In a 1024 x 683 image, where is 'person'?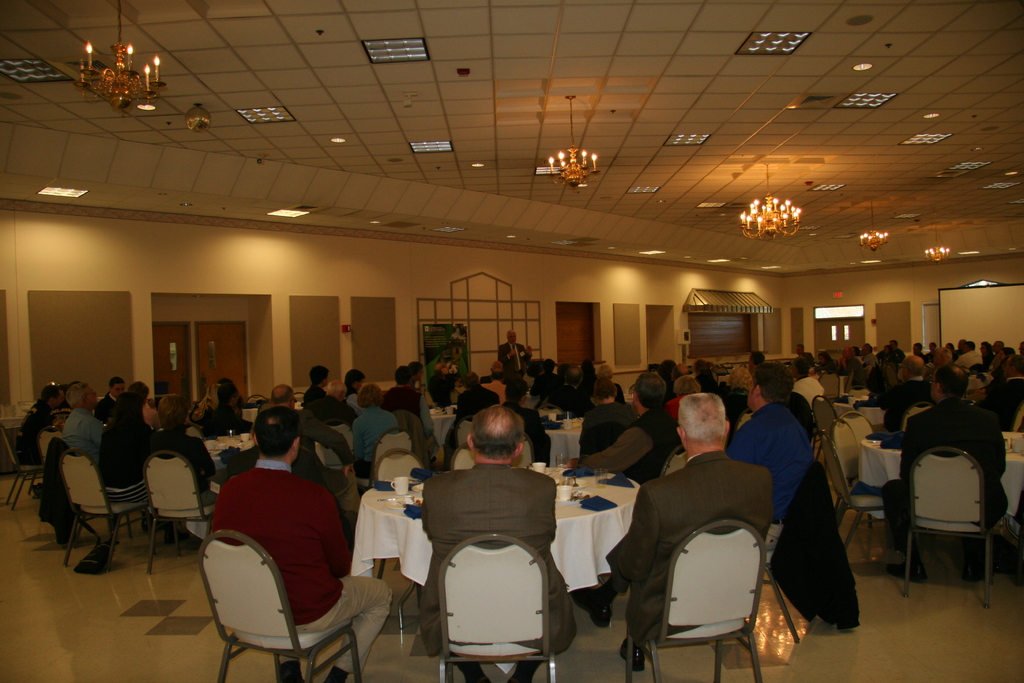
491, 322, 536, 374.
